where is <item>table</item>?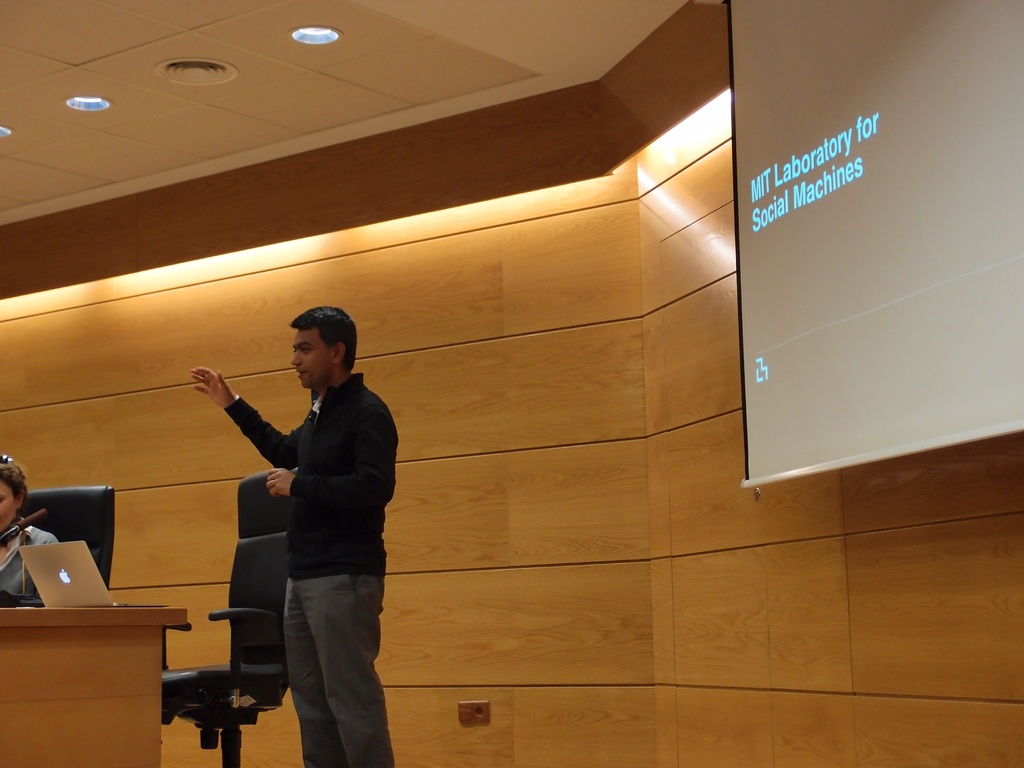
16,587,203,760.
